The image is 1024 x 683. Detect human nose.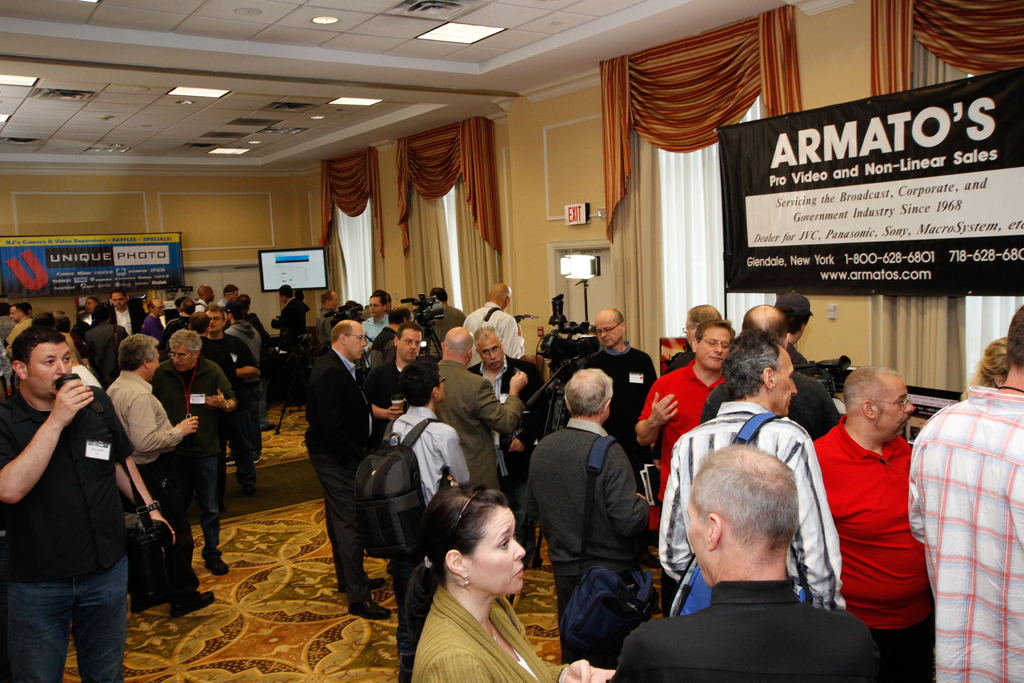
Detection: [173,357,181,365].
